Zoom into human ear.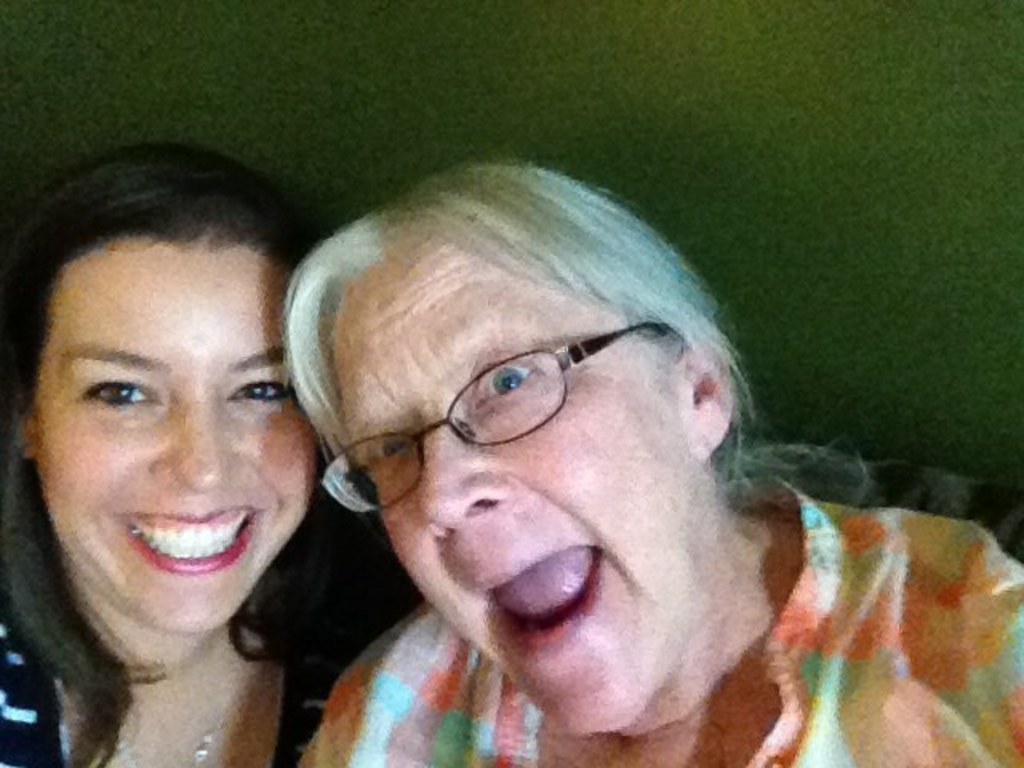
Zoom target: BBox(686, 341, 736, 453).
